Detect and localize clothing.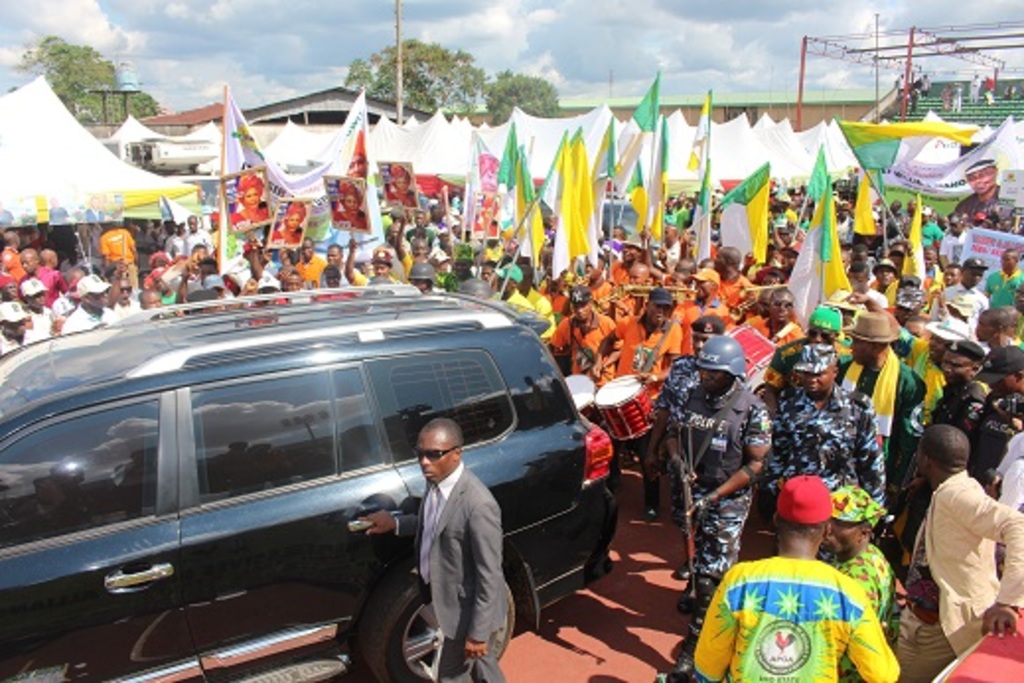
Localized at Rect(829, 345, 923, 446).
